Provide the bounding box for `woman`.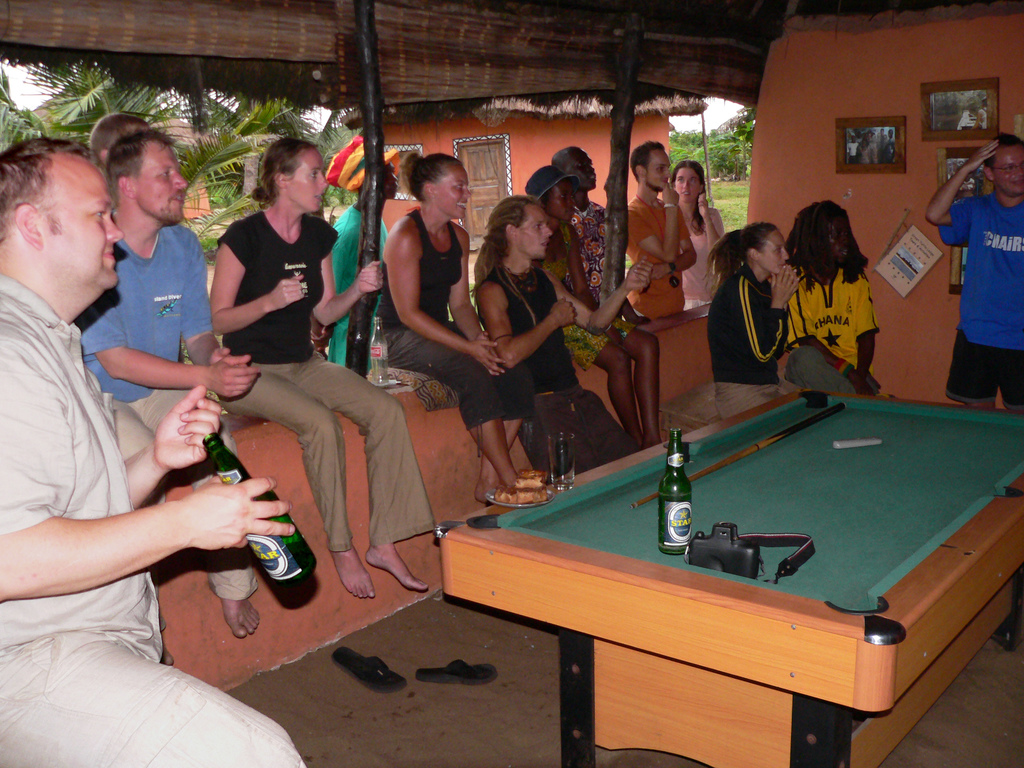
box=[204, 134, 436, 601].
